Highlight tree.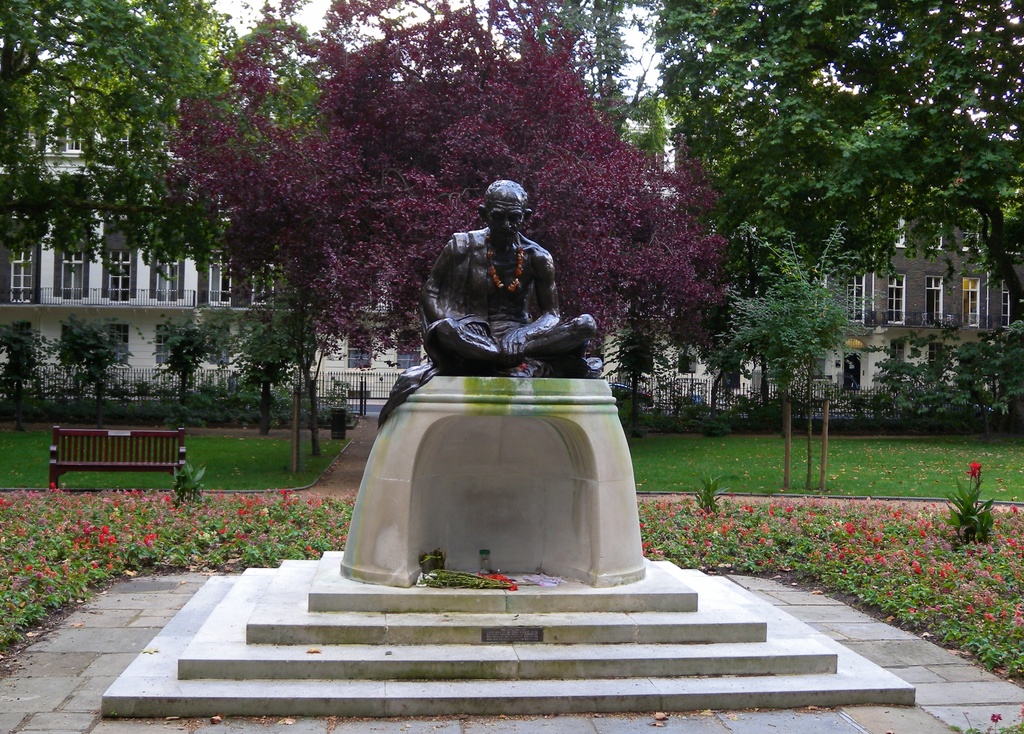
Highlighted region: box(241, 330, 291, 440).
